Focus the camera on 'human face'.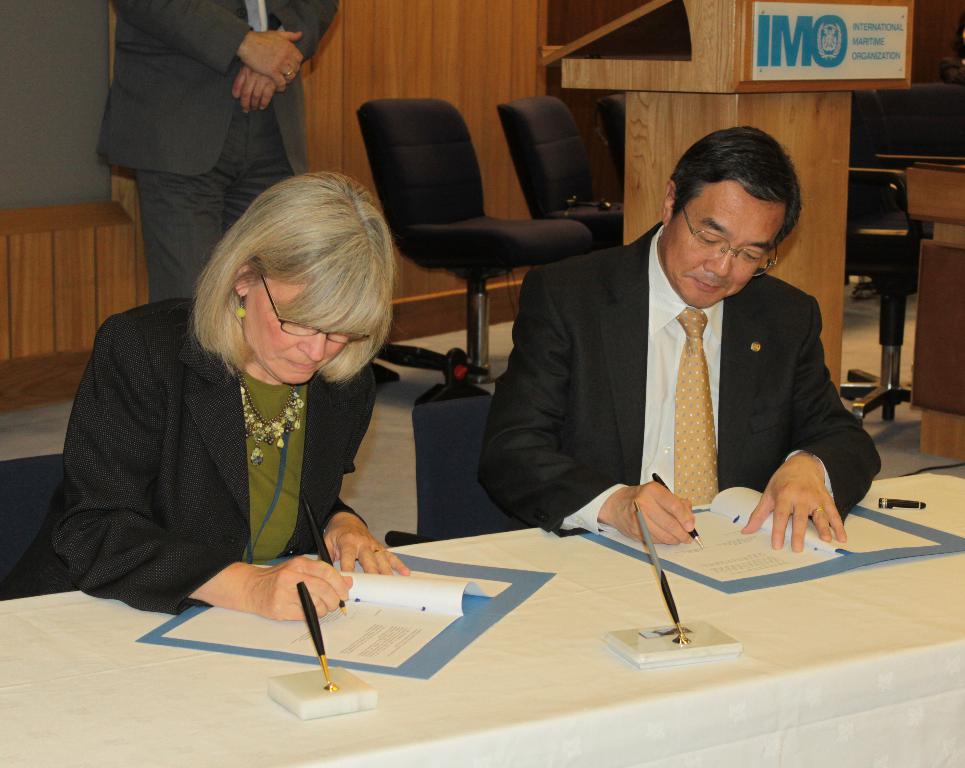
Focus region: [left=662, top=183, right=774, bottom=307].
